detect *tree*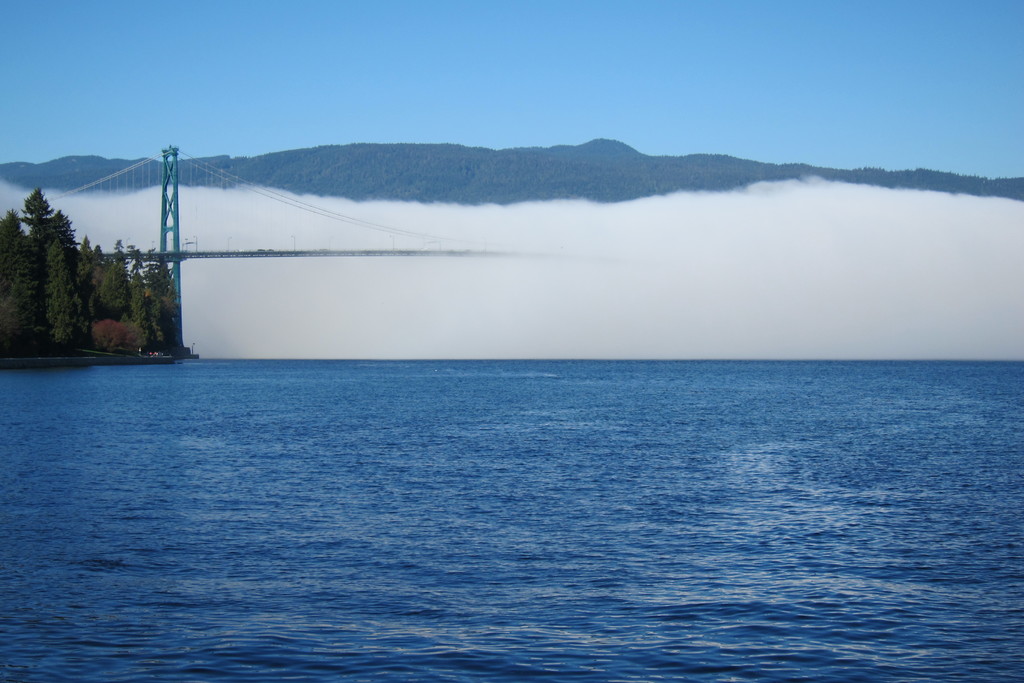
(left=81, top=243, right=108, bottom=313)
